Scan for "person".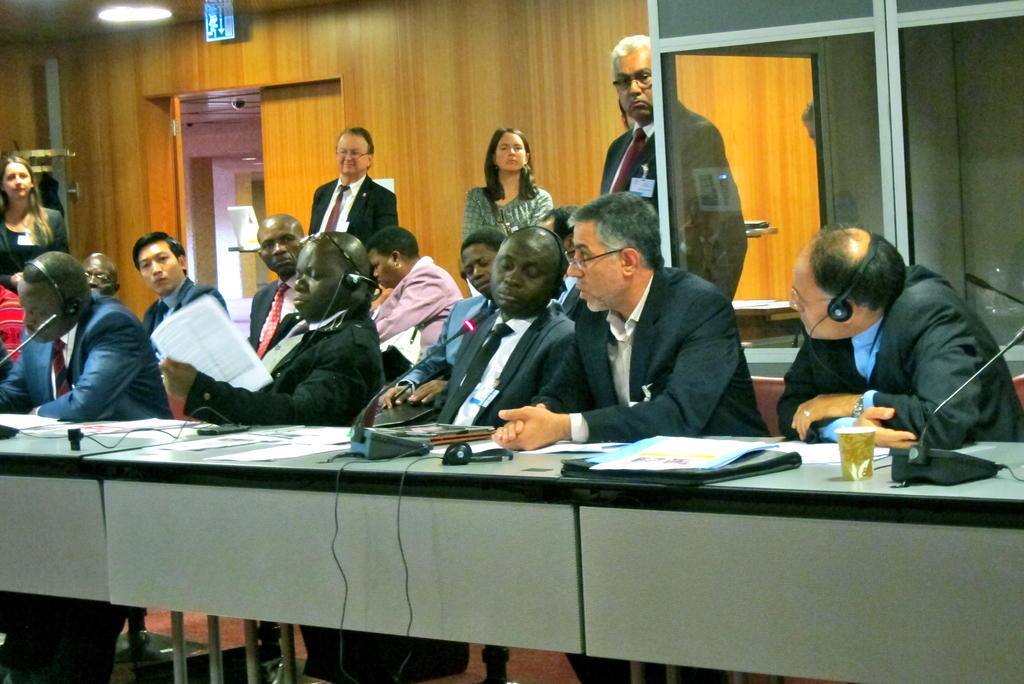
Scan result: <region>0, 252, 171, 412</region>.
